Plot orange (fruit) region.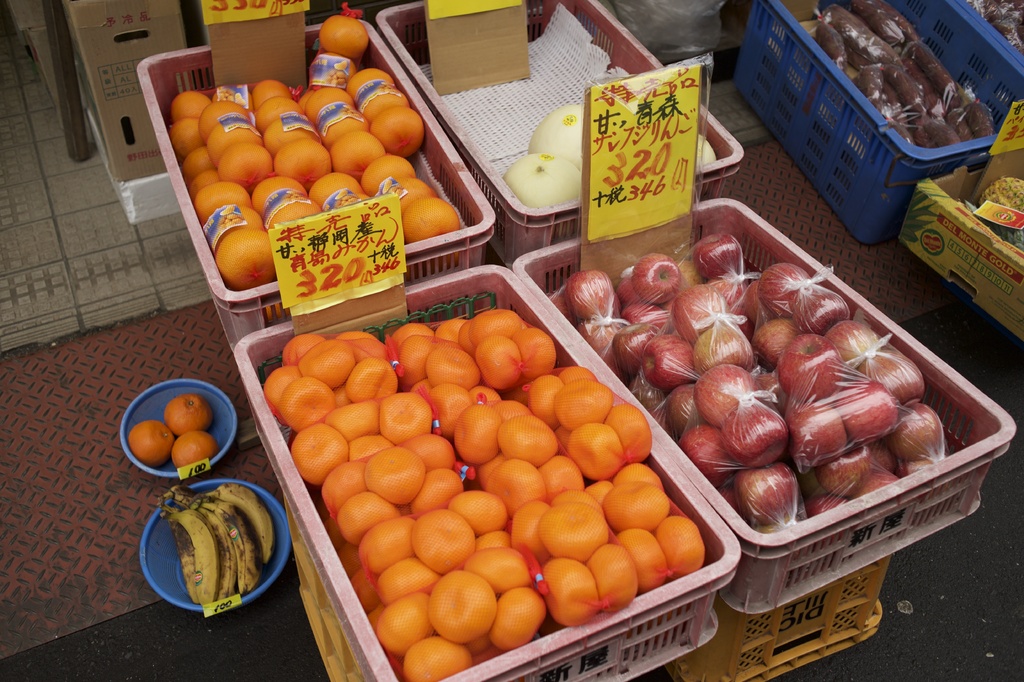
Plotted at x1=254 y1=82 x2=283 y2=103.
